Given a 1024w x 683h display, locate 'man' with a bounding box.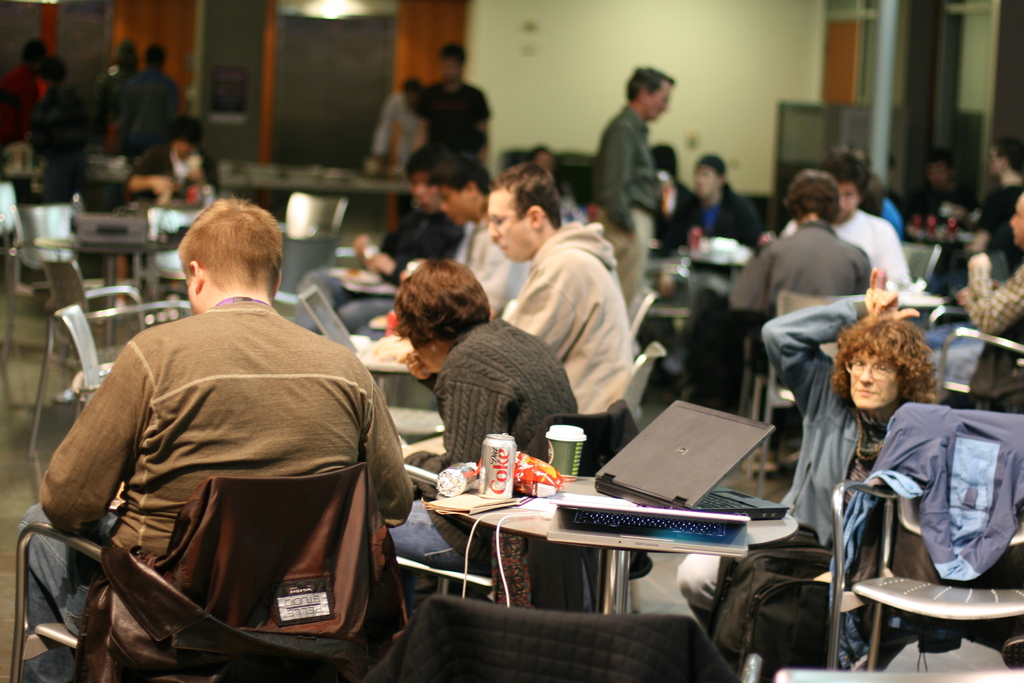
Located: [x1=411, y1=40, x2=492, y2=165].
